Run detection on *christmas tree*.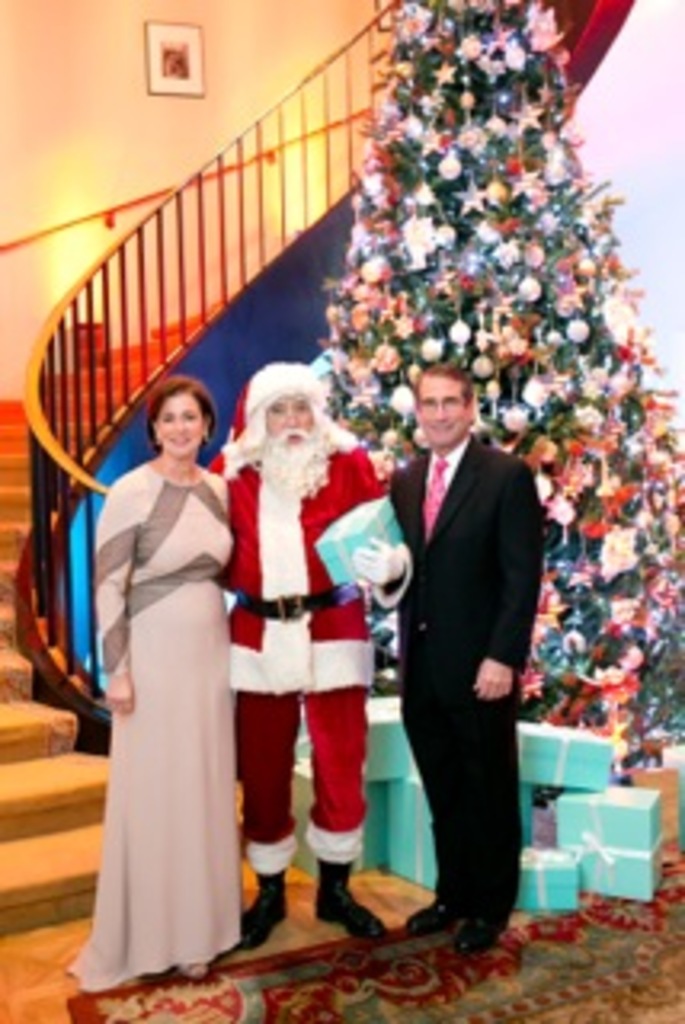
Result: (298, 0, 682, 765).
